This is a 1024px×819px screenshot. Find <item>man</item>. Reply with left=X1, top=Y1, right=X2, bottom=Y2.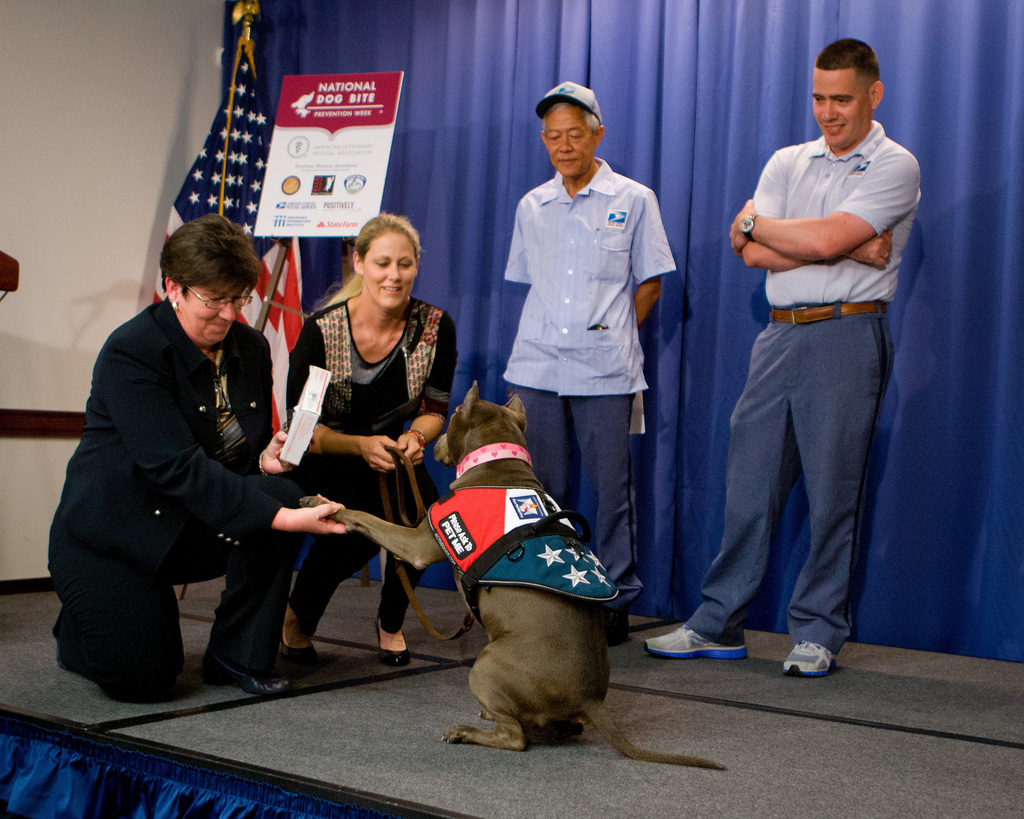
left=705, top=25, right=901, bottom=703.
